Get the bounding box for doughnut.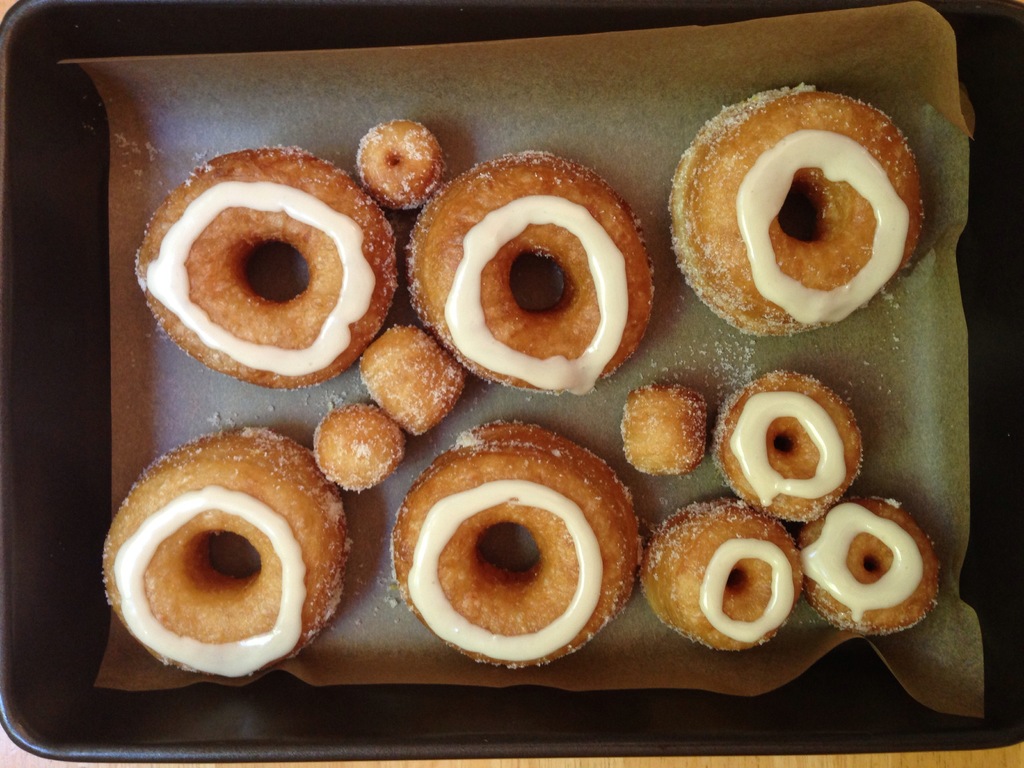
(673,79,924,340).
